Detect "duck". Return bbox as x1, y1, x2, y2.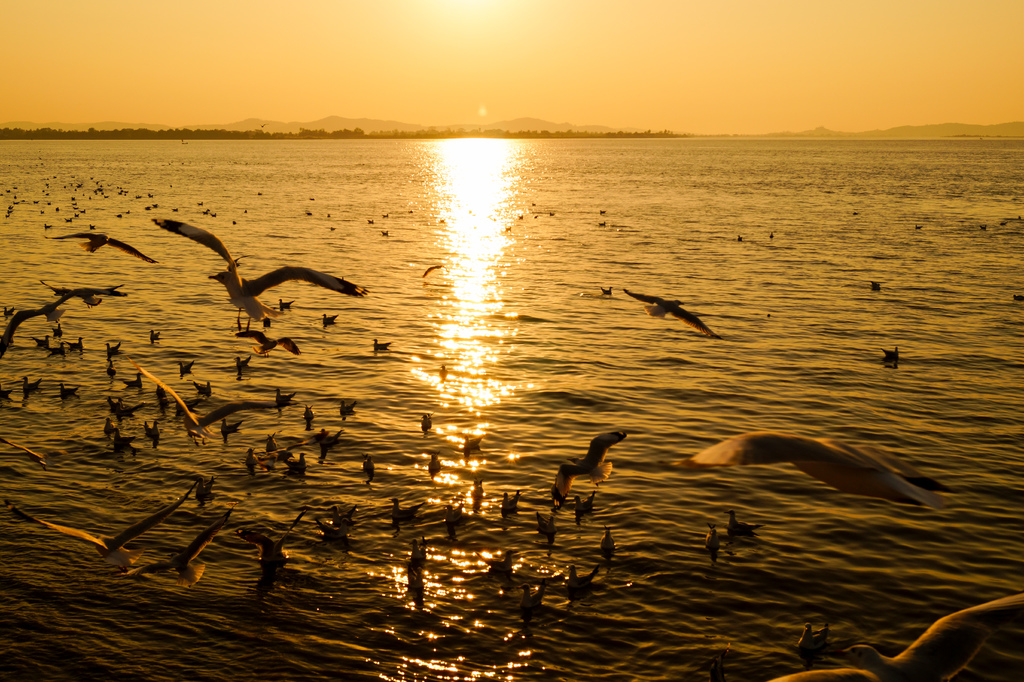
150, 330, 164, 341.
